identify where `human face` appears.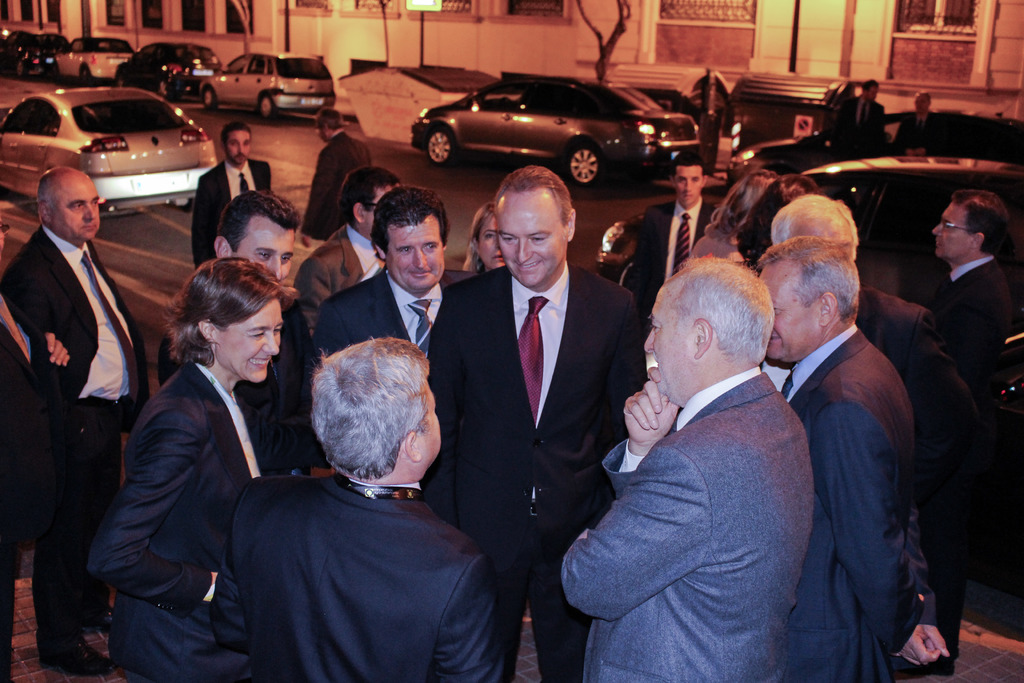
Appears at <bbox>496, 202, 566, 287</bbox>.
